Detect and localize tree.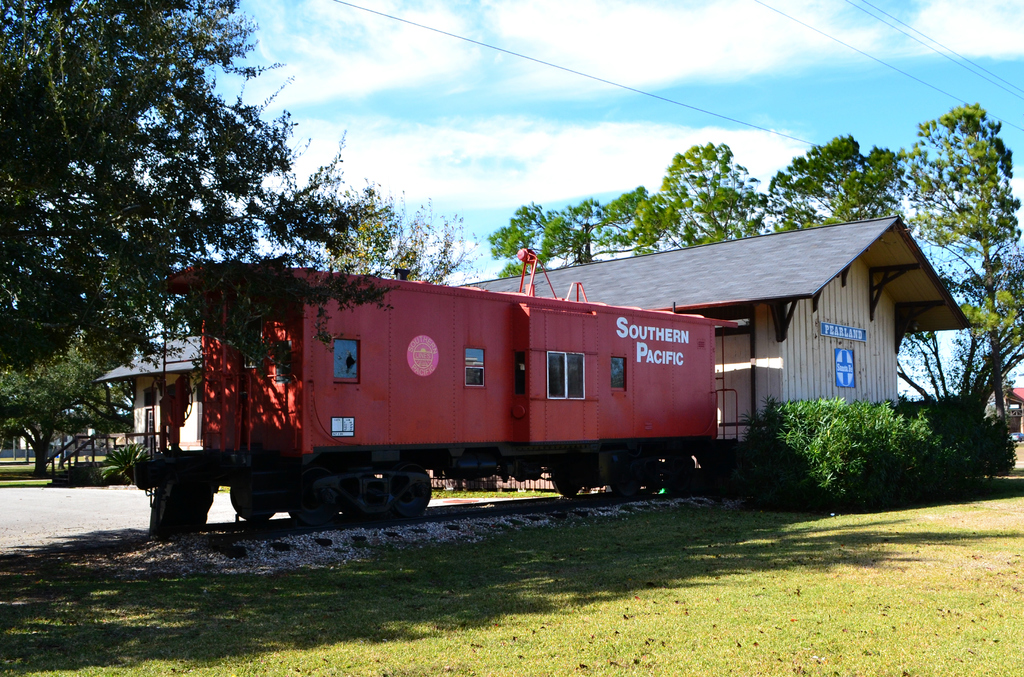
Localized at [left=594, top=186, right=678, bottom=254].
